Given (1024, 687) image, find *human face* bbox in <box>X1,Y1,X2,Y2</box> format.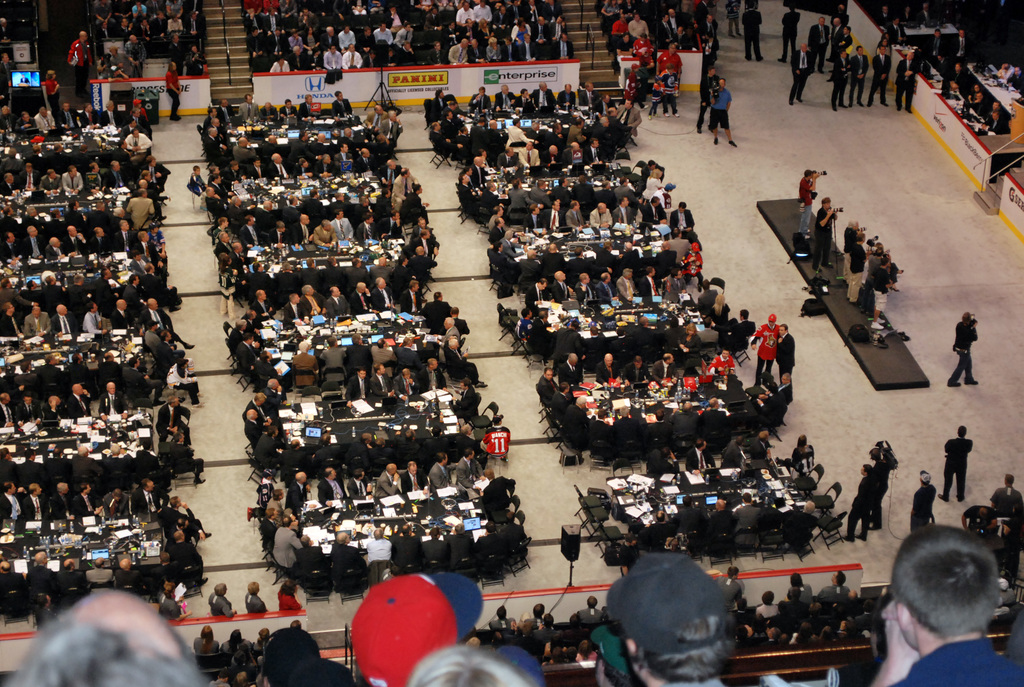
<box>336,95,343,99</box>.
